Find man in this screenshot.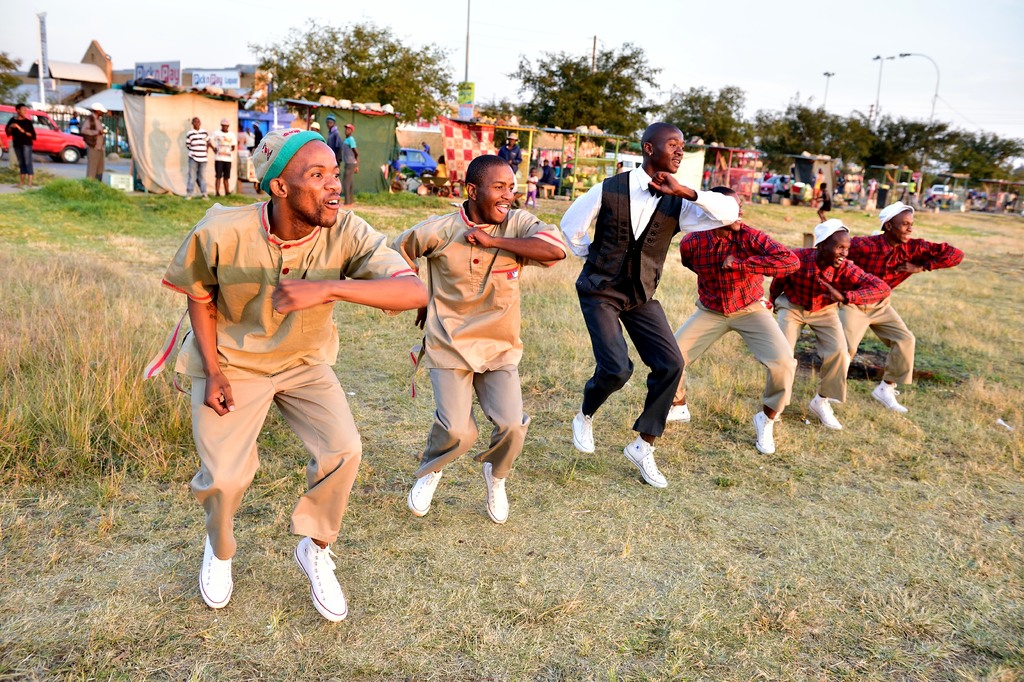
The bounding box for man is [325,115,344,172].
